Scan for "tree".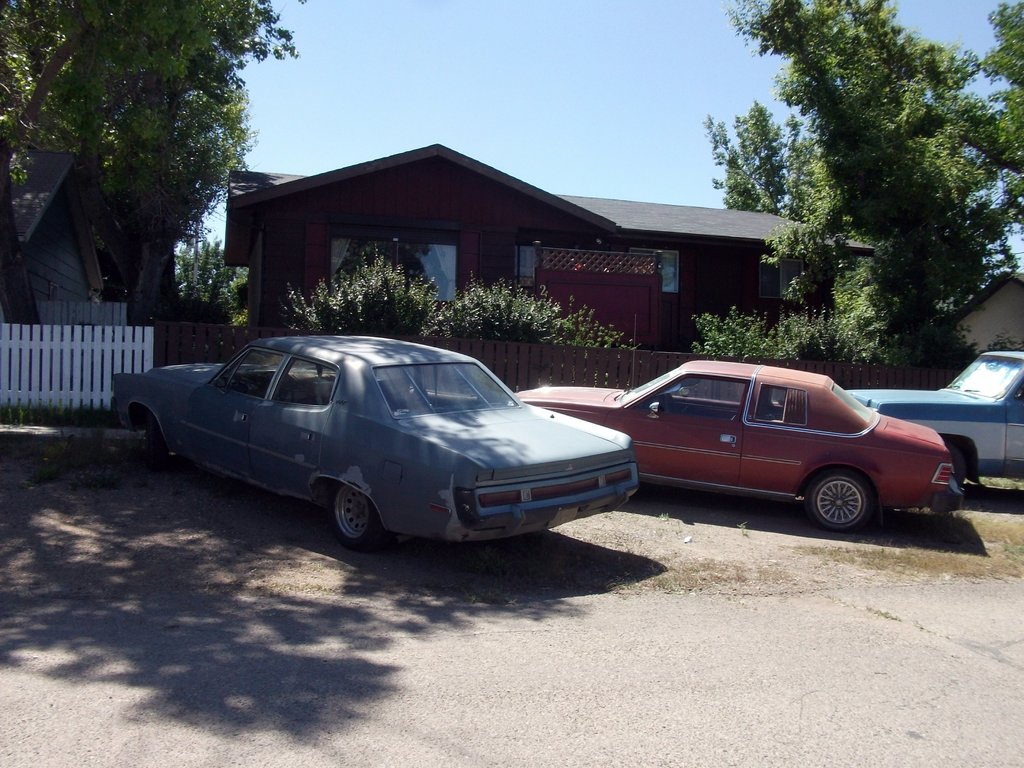
Scan result: pyautogui.locateOnScreen(0, 1, 304, 355).
